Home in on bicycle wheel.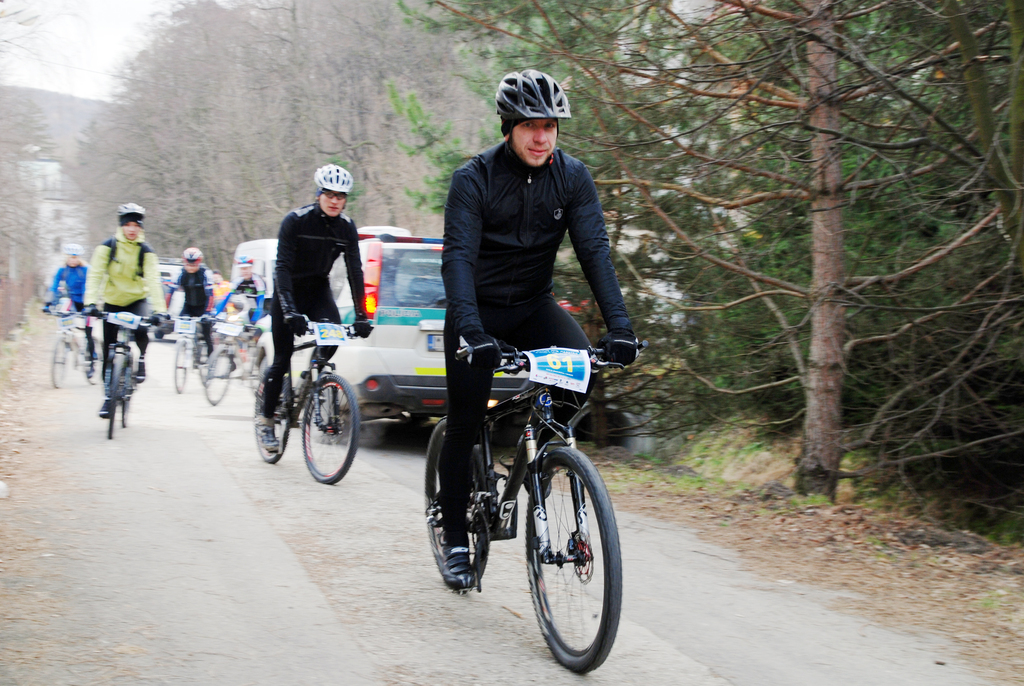
Homed in at bbox(416, 418, 500, 591).
